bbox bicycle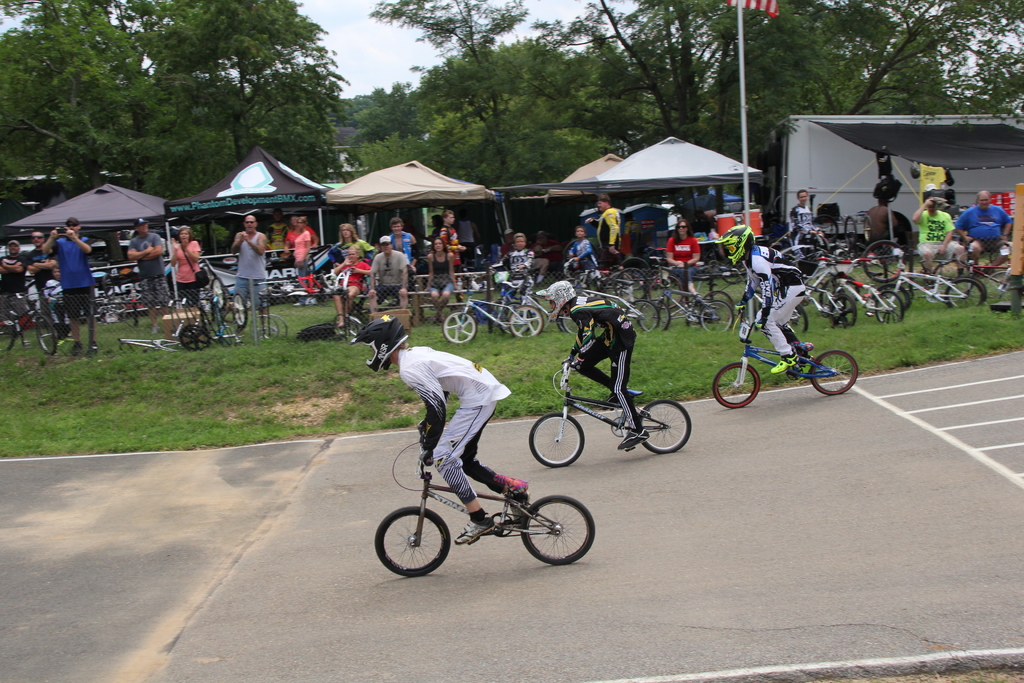
x1=206, y1=280, x2=250, y2=335
